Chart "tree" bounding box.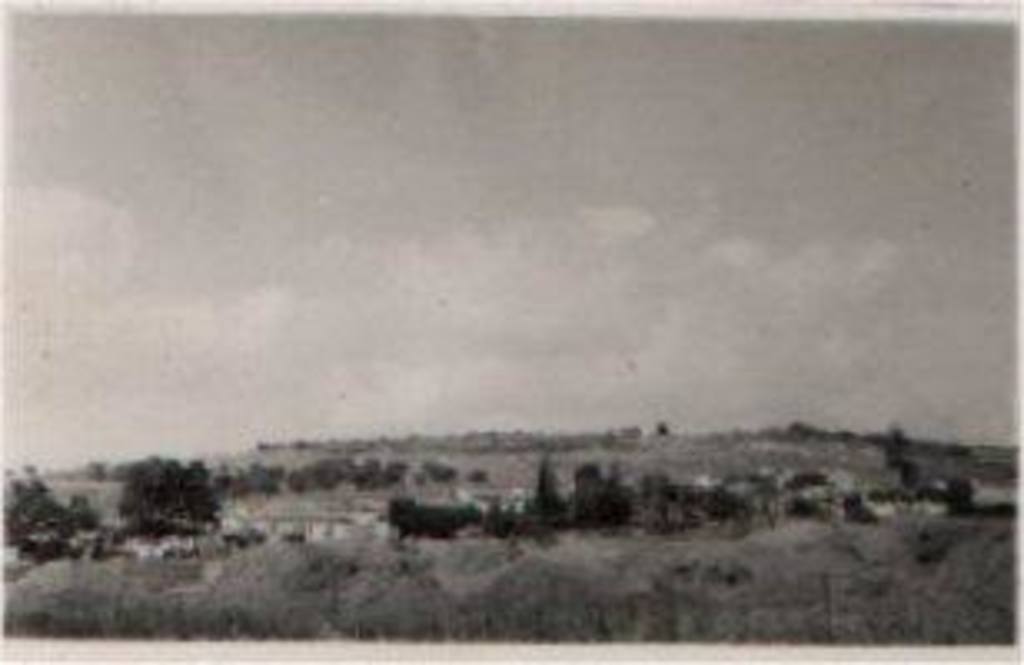
Charted: x1=379 y1=492 x2=479 y2=542.
